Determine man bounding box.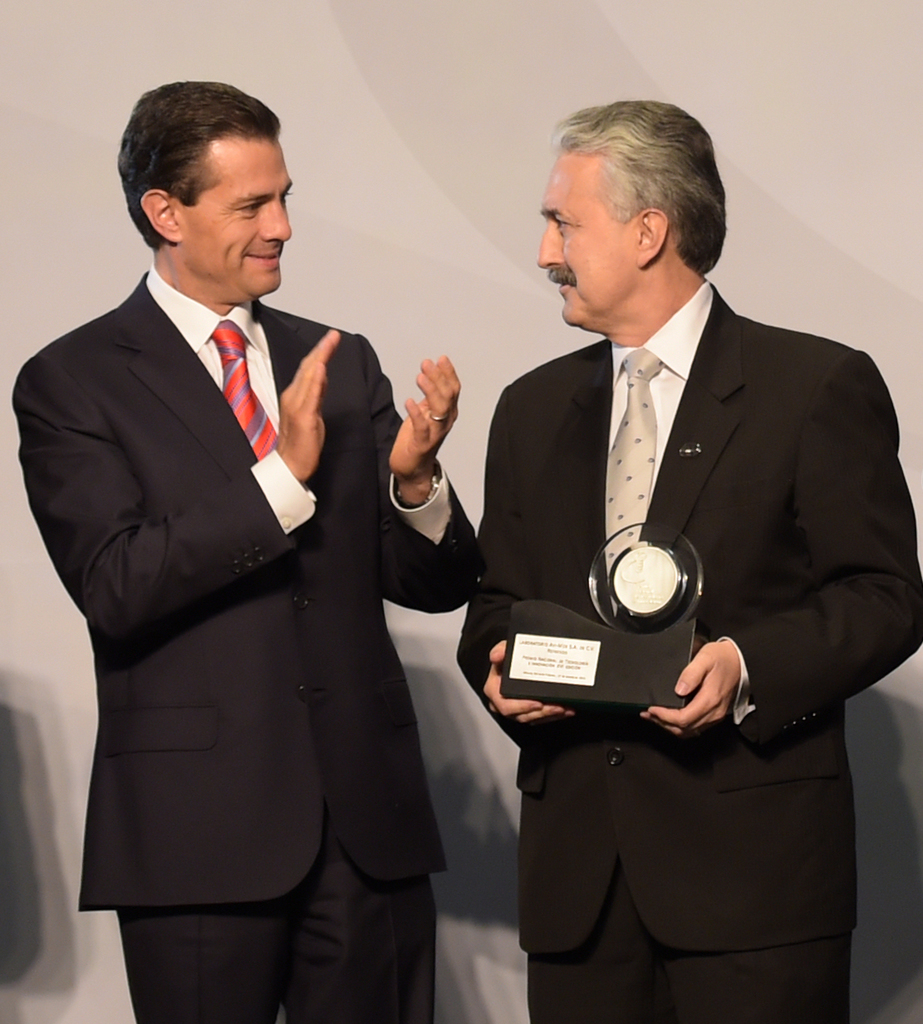
Determined: bbox(13, 78, 480, 1023).
